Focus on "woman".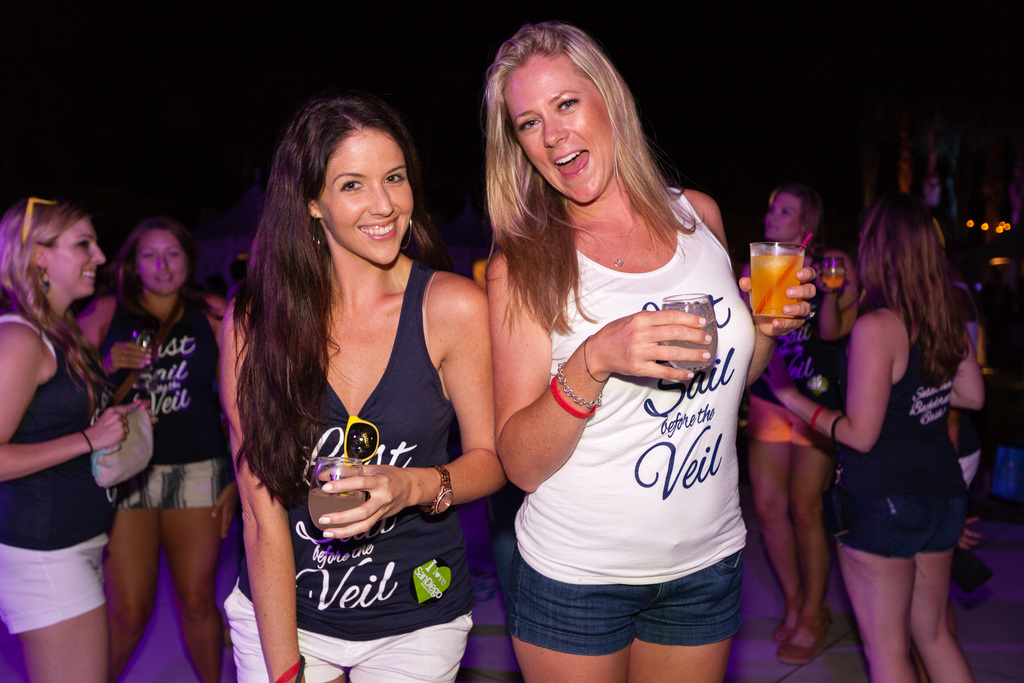
Focused at [488,23,817,682].
